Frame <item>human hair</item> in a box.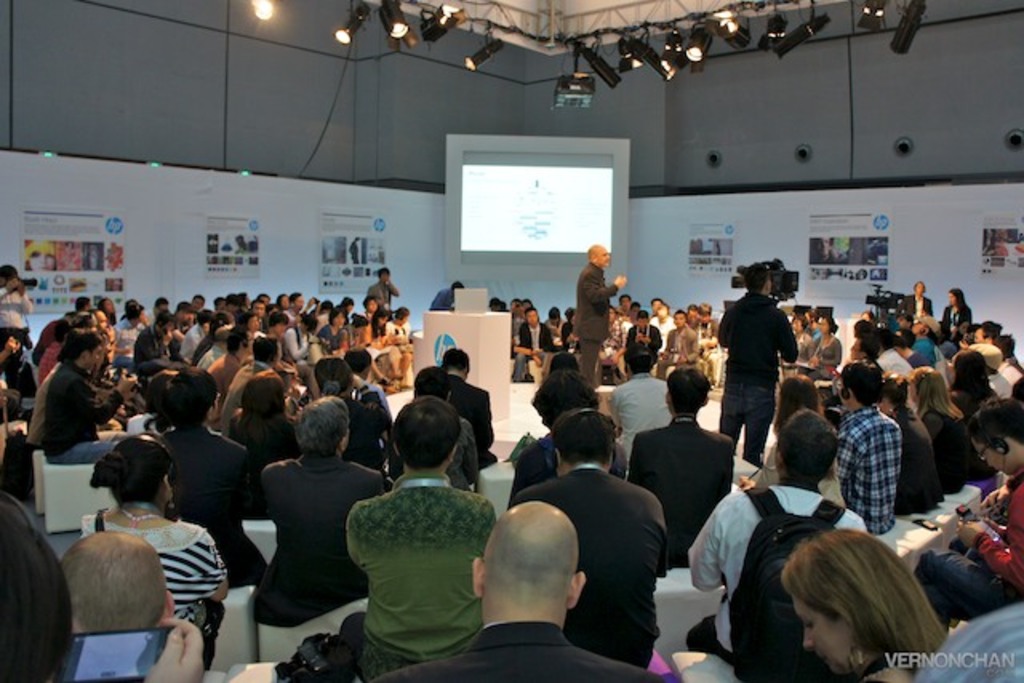
[155,307,176,330].
